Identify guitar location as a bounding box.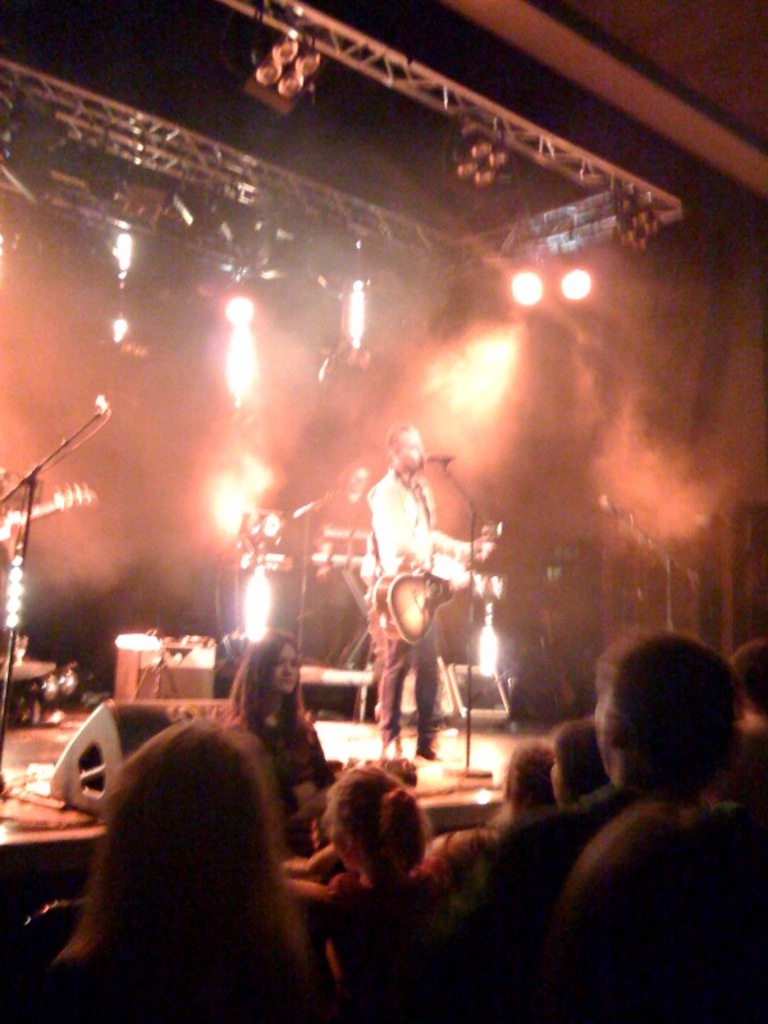
375:513:509:652.
